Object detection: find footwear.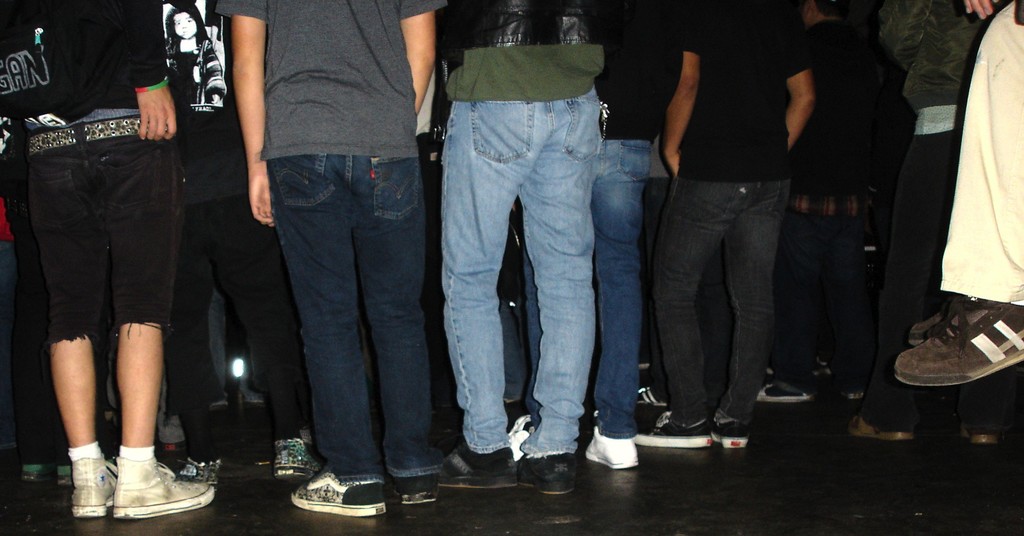
select_region(270, 437, 321, 490).
